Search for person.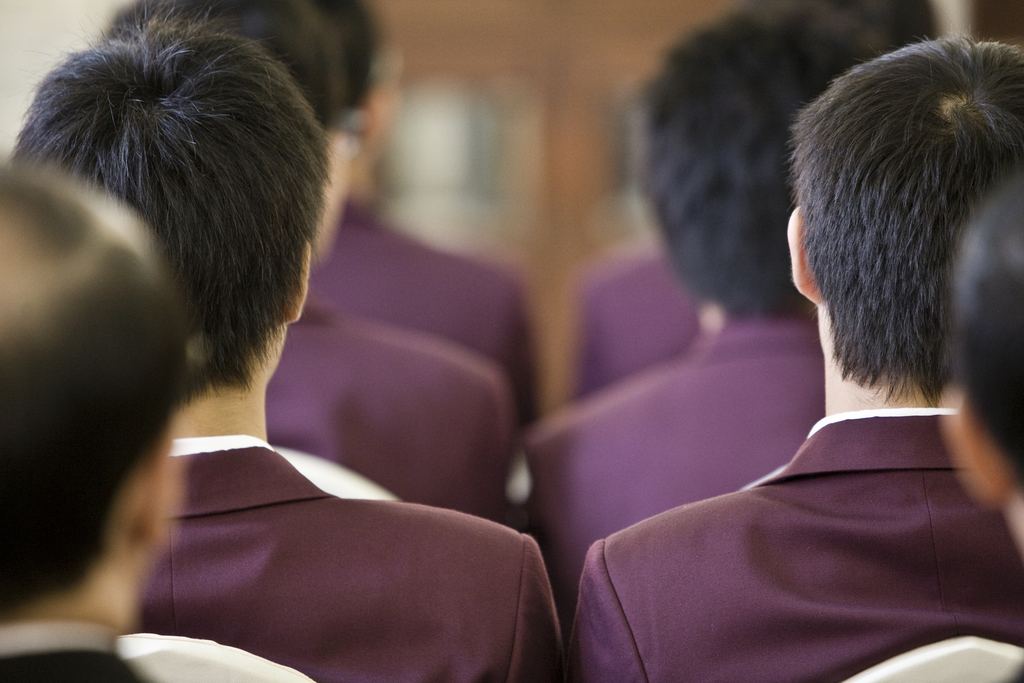
Found at x1=931 y1=177 x2=1023 y2=682.
